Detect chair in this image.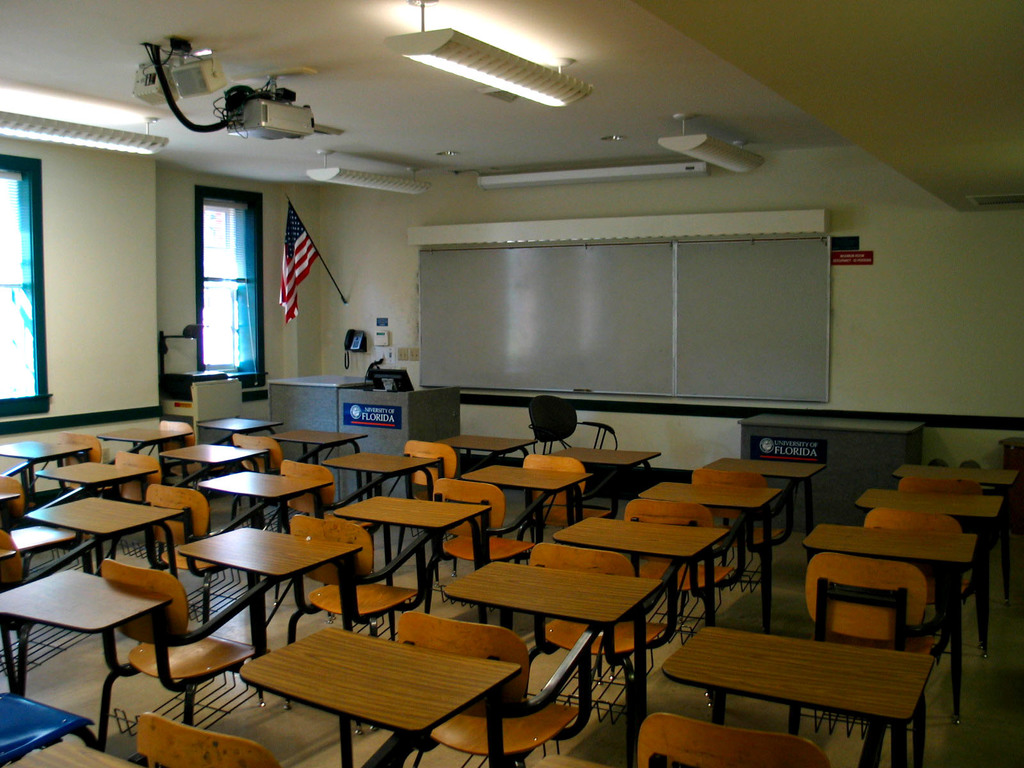
Detection: 233 429 324 477.
